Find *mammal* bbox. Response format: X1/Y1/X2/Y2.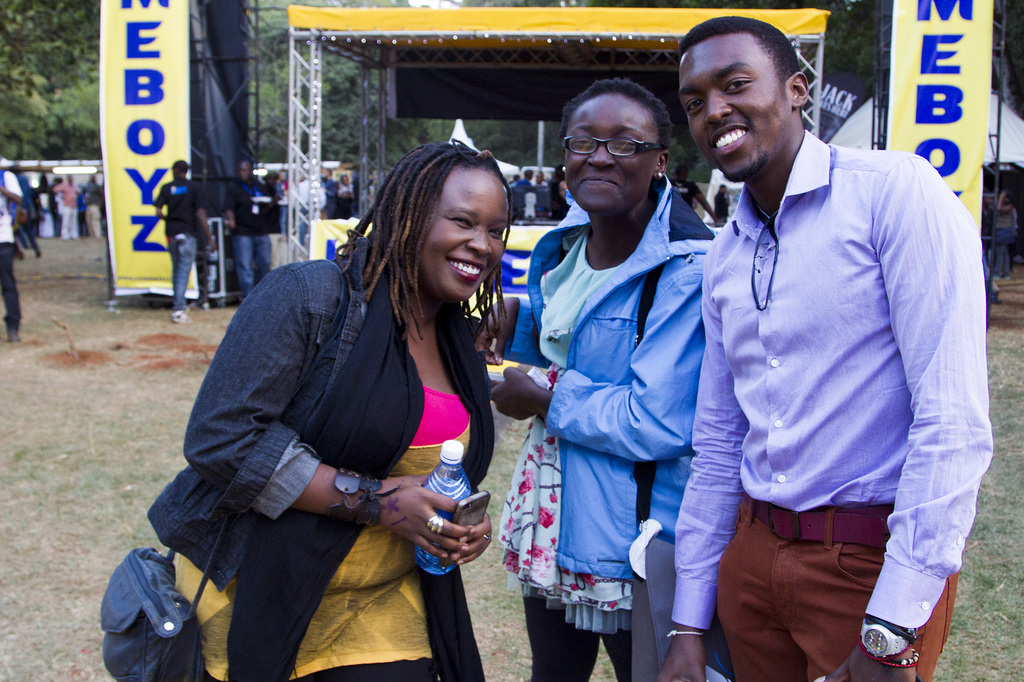
472/74/714/681.
